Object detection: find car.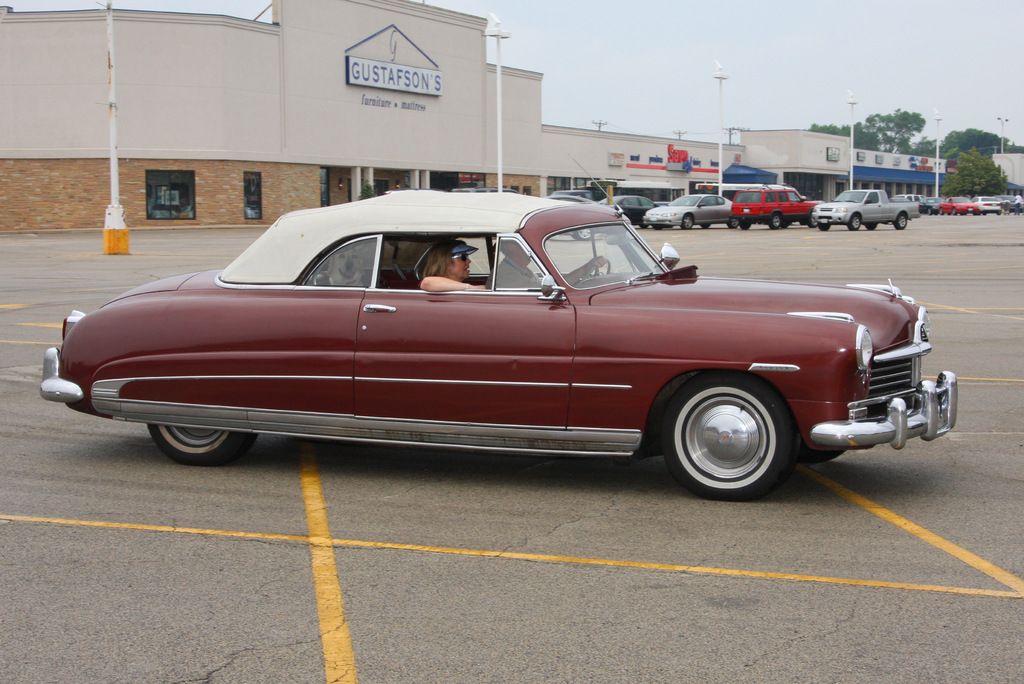
[x1=735, y1=183, x2=821, y2=230].
